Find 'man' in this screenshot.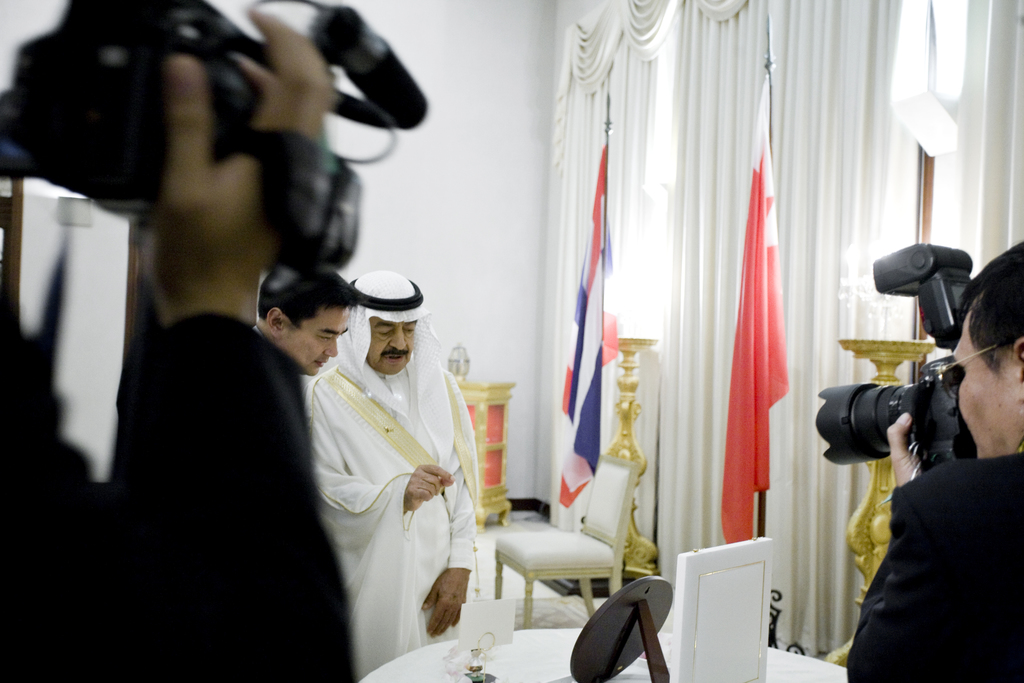
The bounding box for 'man' is <box>305,267,476,679</box>.
